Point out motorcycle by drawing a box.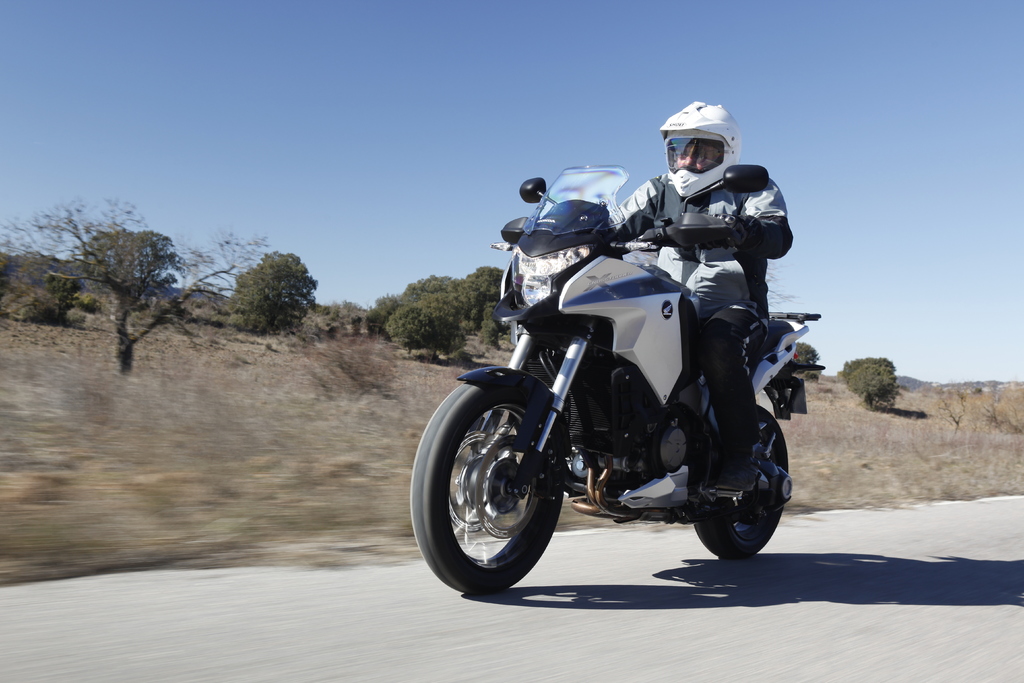
bbox=(408, 161, 819, 598).
